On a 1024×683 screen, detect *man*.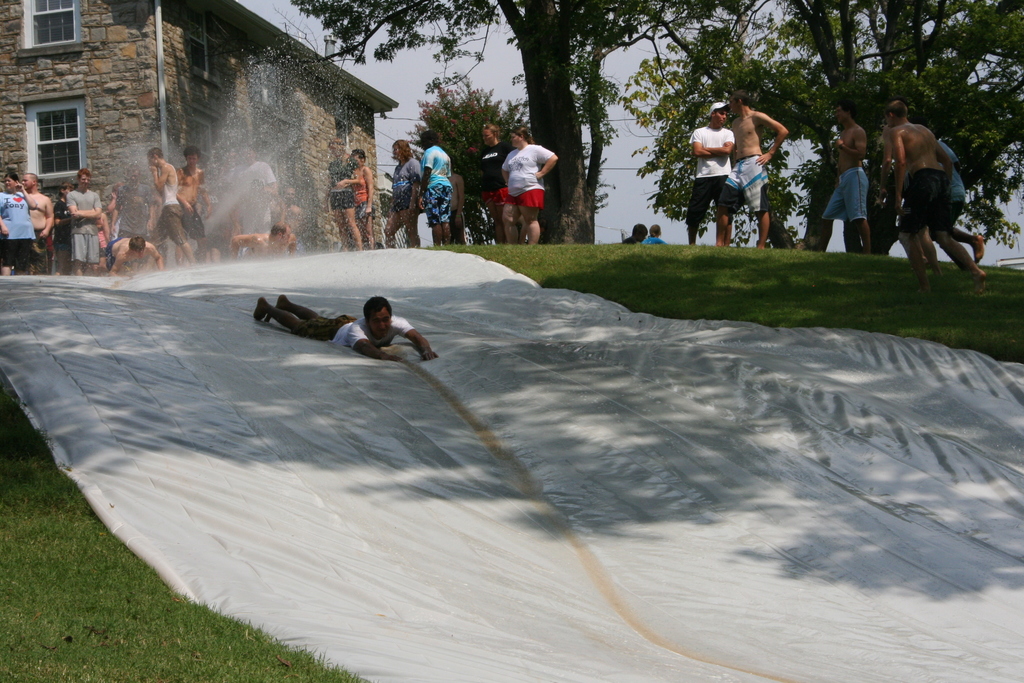
BBox(176, 147, 216, 264).
